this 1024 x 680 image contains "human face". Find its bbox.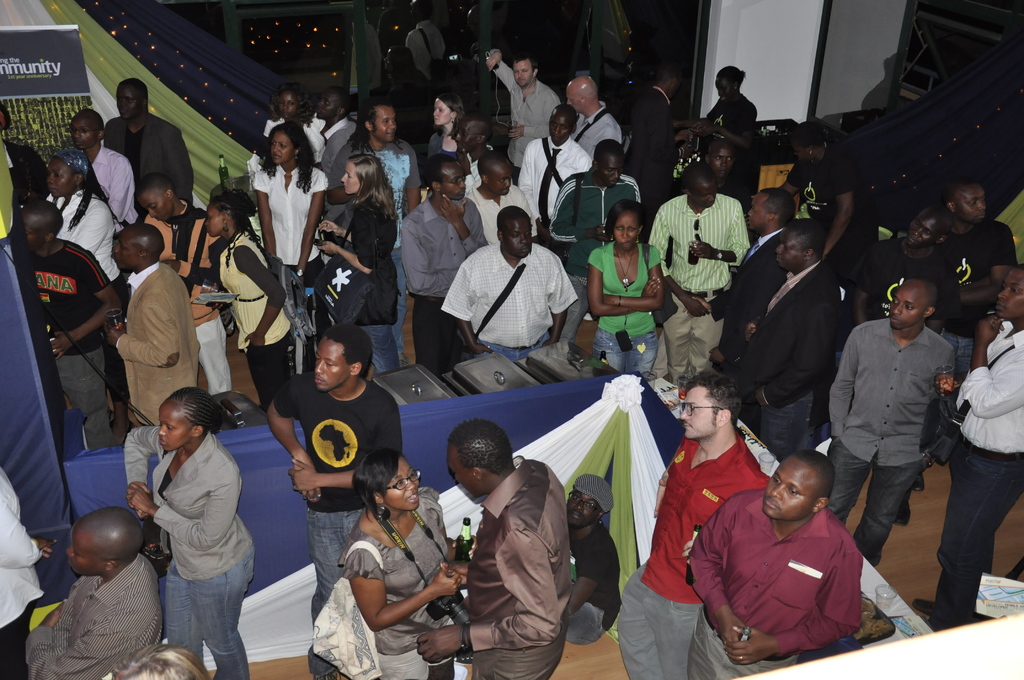
317, 88, 334, 120.
